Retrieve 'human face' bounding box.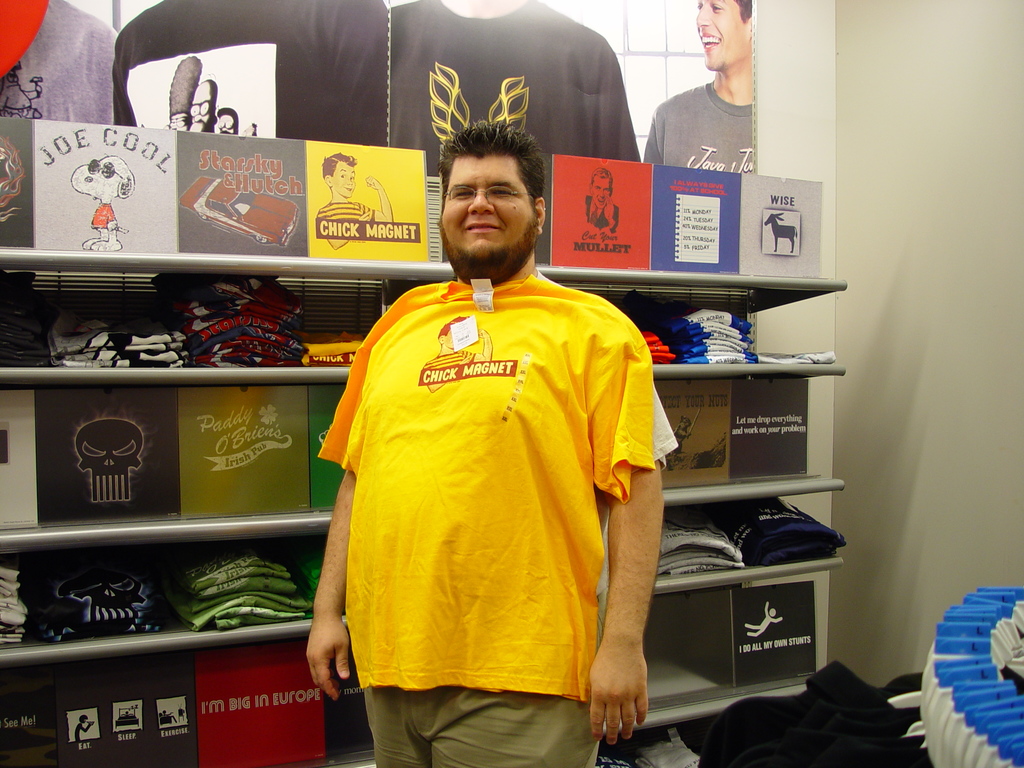
Bounding box: x1=696, y1=0, x2=748, y2=76.
